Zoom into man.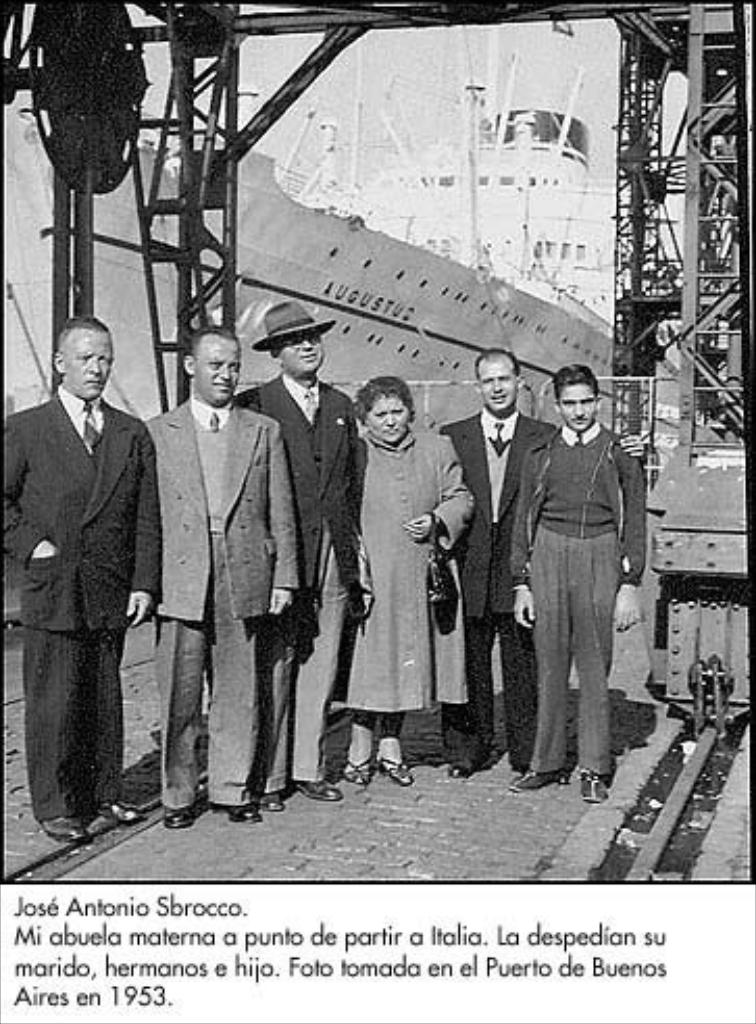
Zoom target: pyautogui.locateOnScreen(508, 364, 646, 795).
